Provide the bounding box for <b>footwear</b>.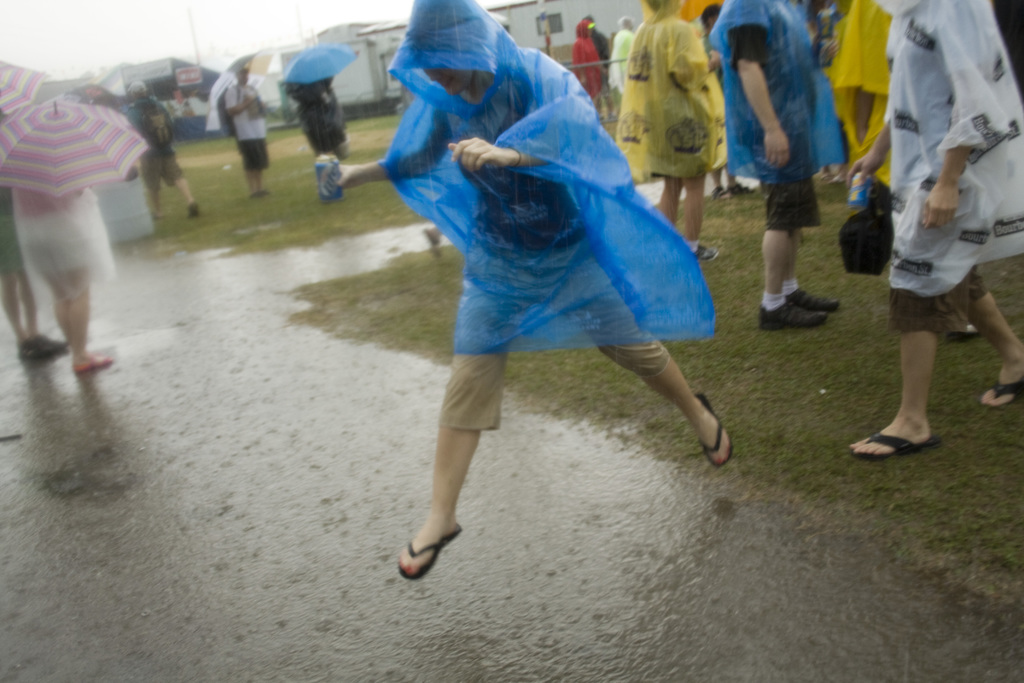
bbox=[942, 322, 980, 345].
